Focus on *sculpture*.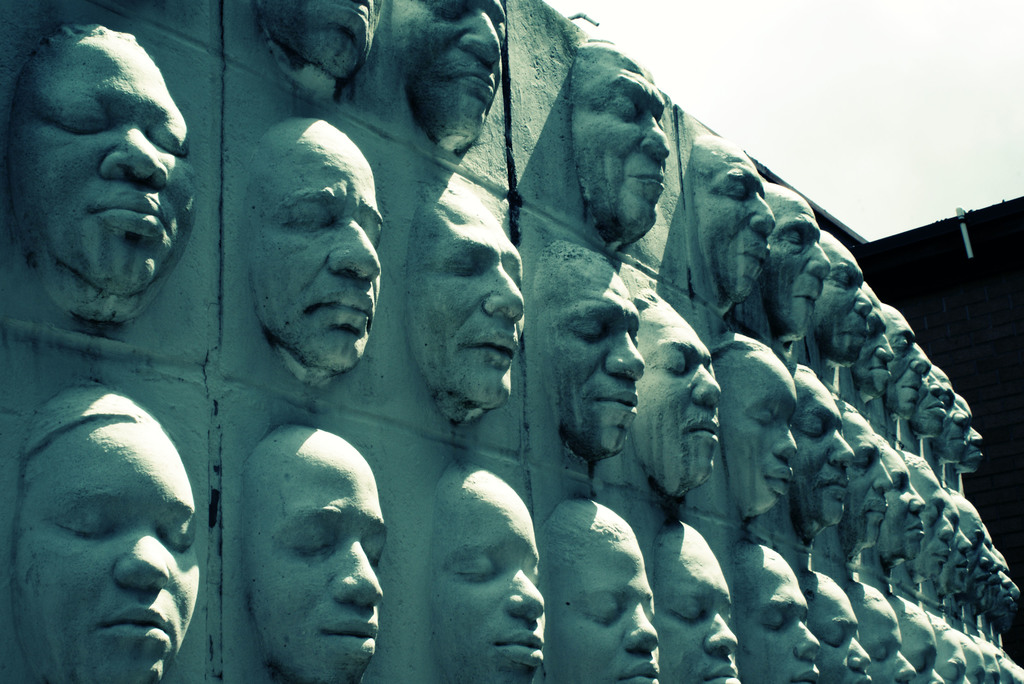
Focused at [x1=859, y1=291, x2=897, y2=392].
